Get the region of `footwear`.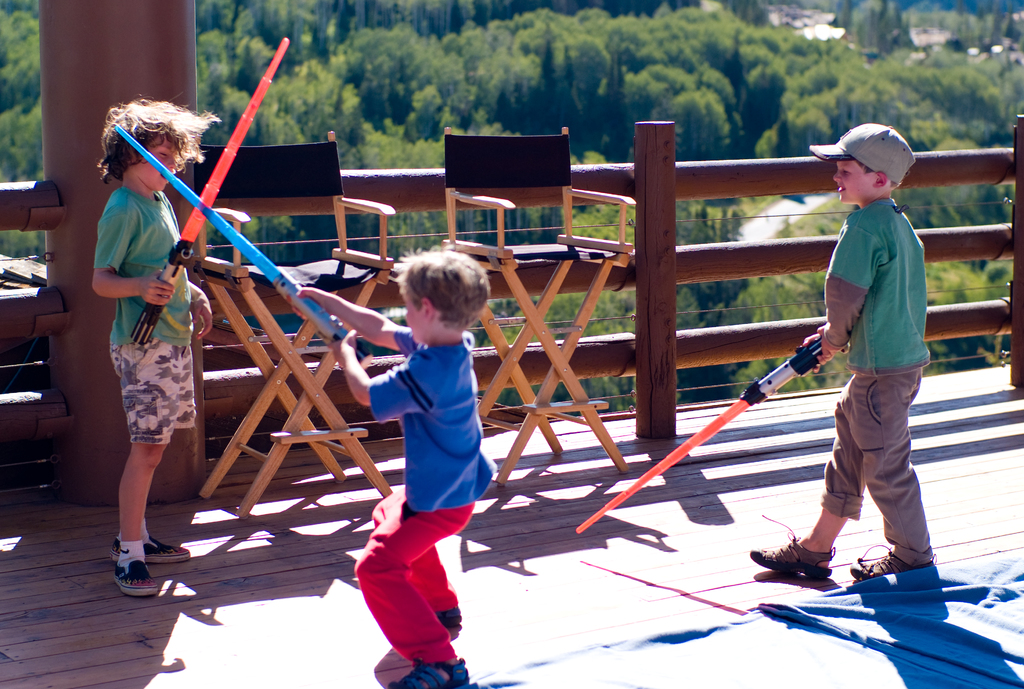
387,661,473,688.
